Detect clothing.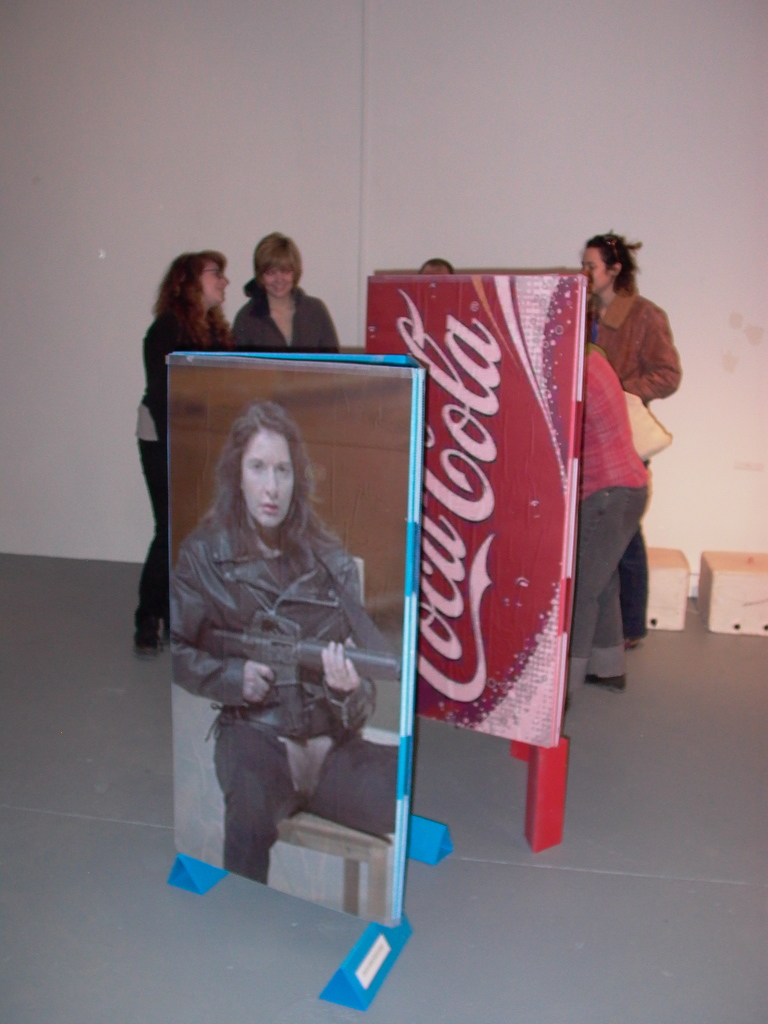
Detected at detection(136, 306, 237, 641).
